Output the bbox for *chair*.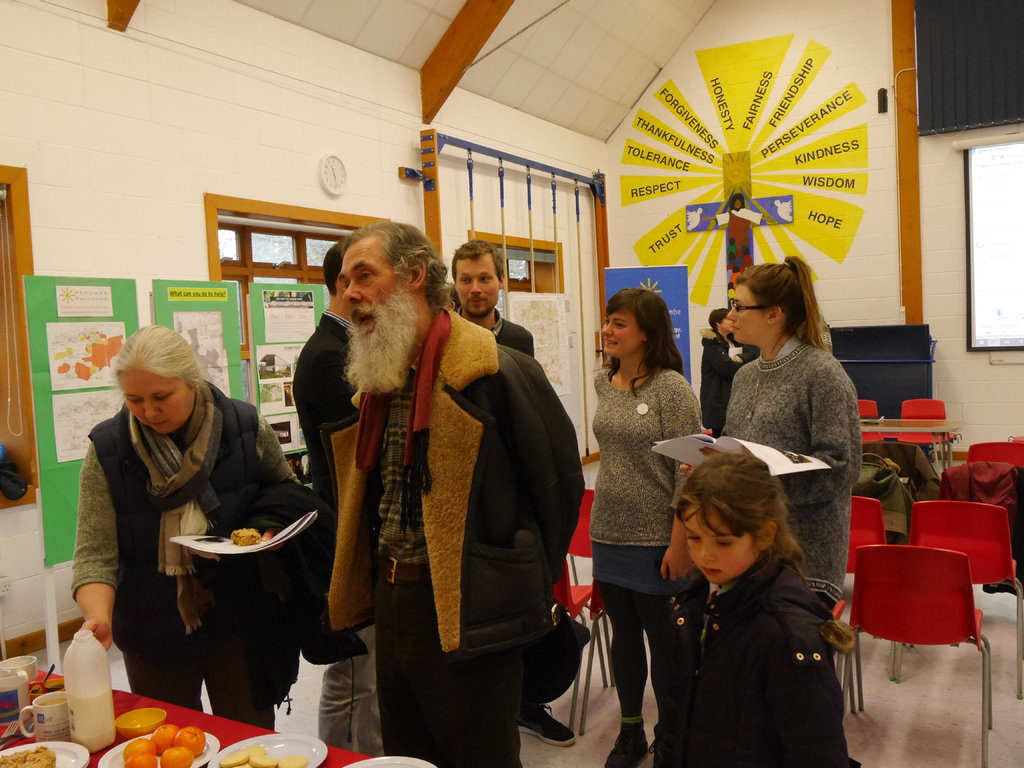
locate(896, 396, 958, 472).
